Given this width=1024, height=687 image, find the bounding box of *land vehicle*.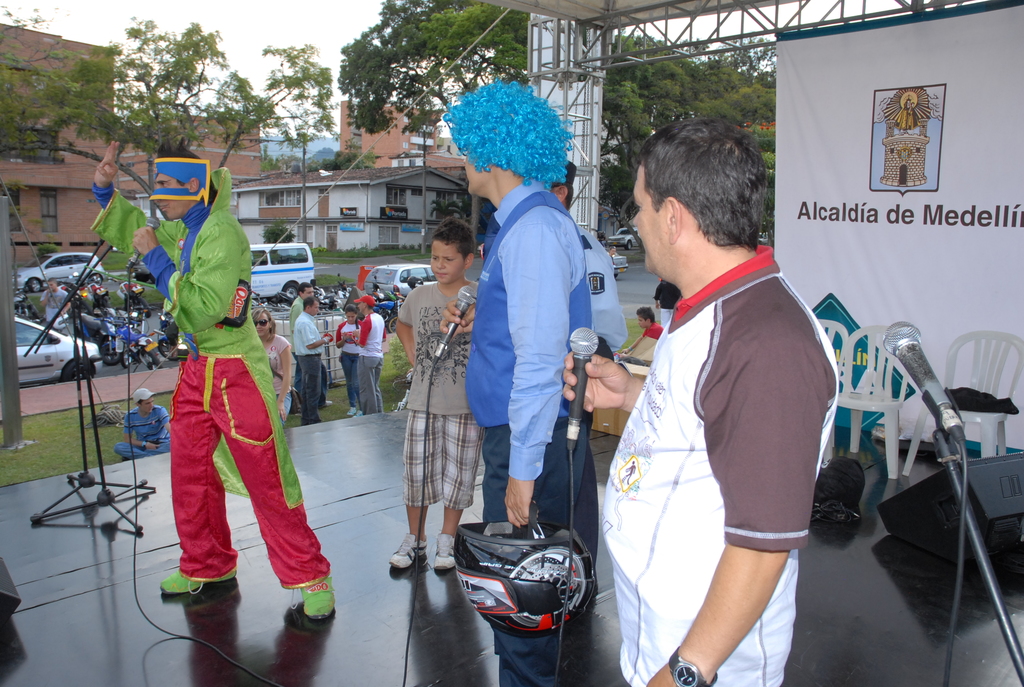
[left=612, top=227, right=642, bottom=246].
